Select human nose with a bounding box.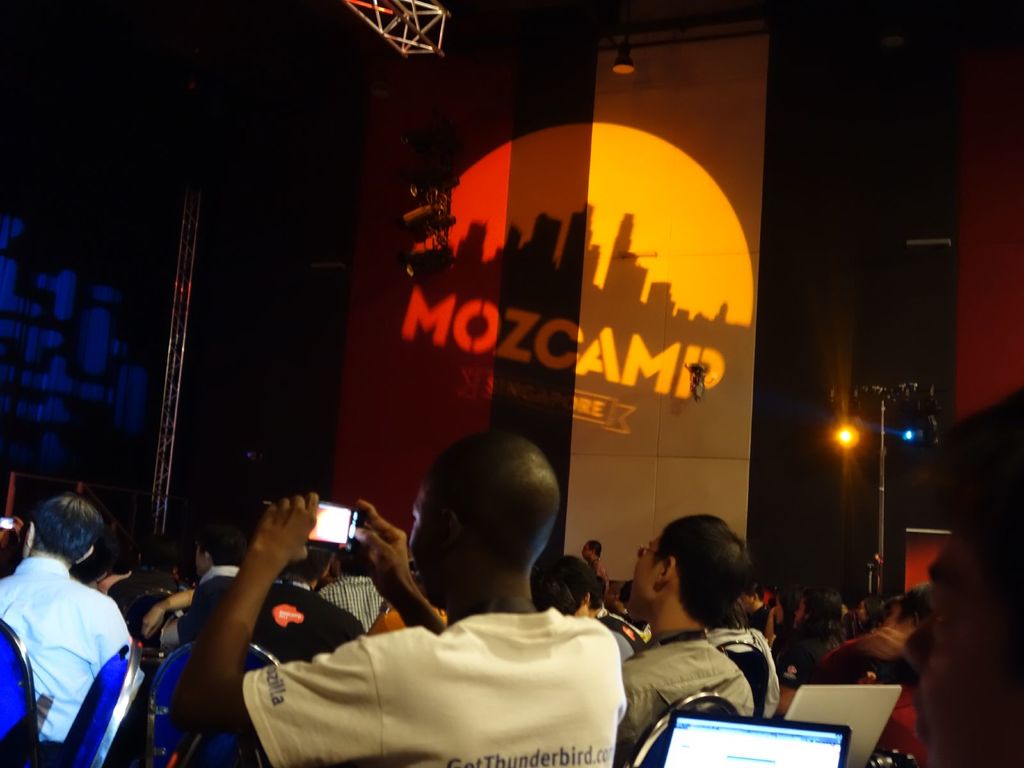
crop(897, 612, 932, 664).
